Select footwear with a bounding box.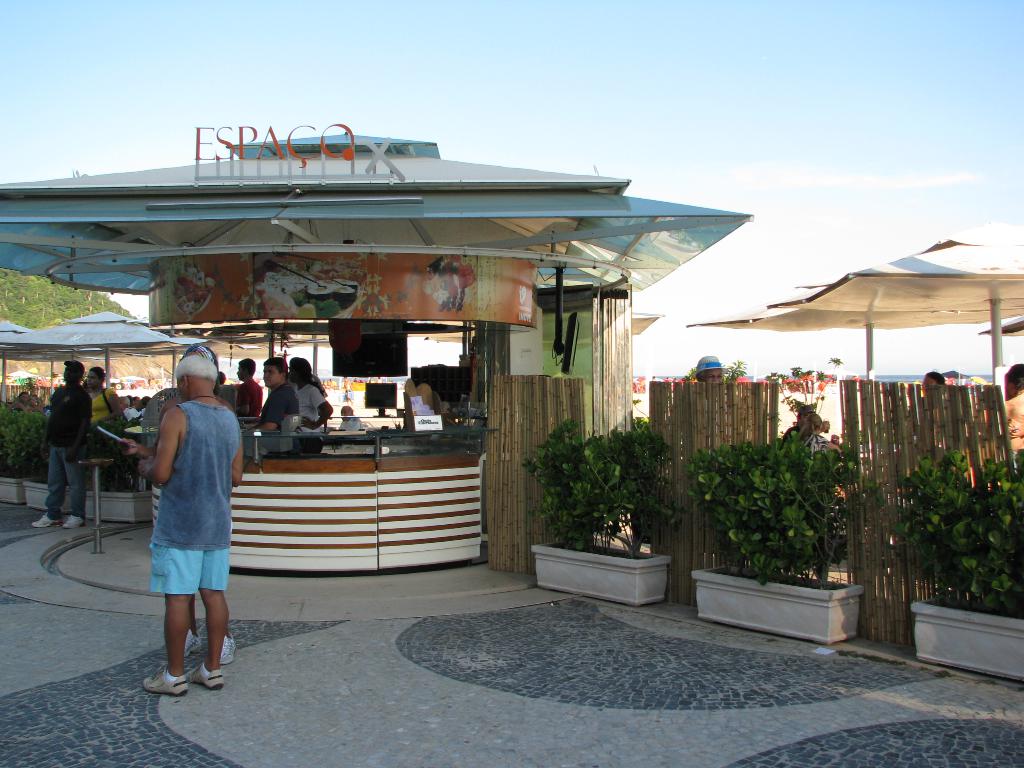
182,627,206,656.
